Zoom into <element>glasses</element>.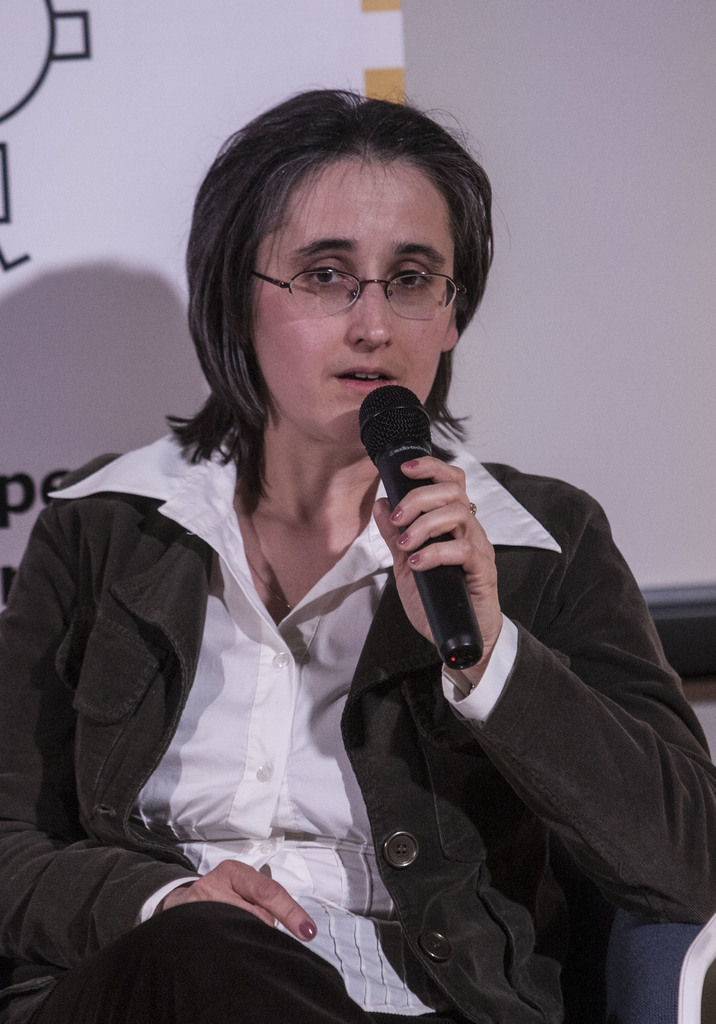
Zoom target: 232:238:473:318.
